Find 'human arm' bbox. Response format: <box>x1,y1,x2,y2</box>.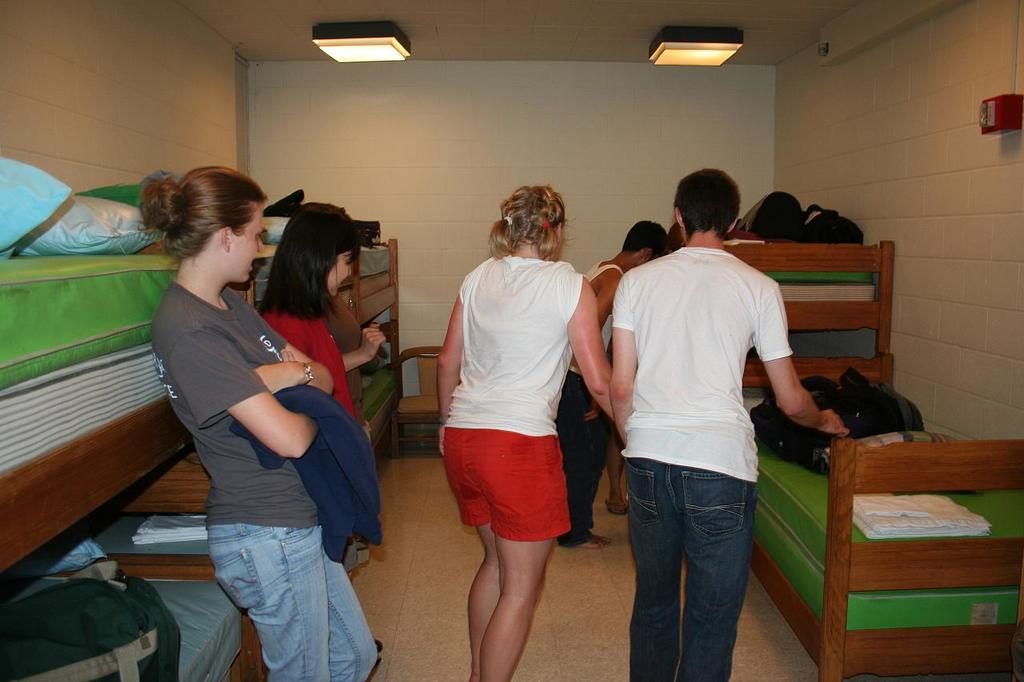
<box>345,323,385,376</box>.
